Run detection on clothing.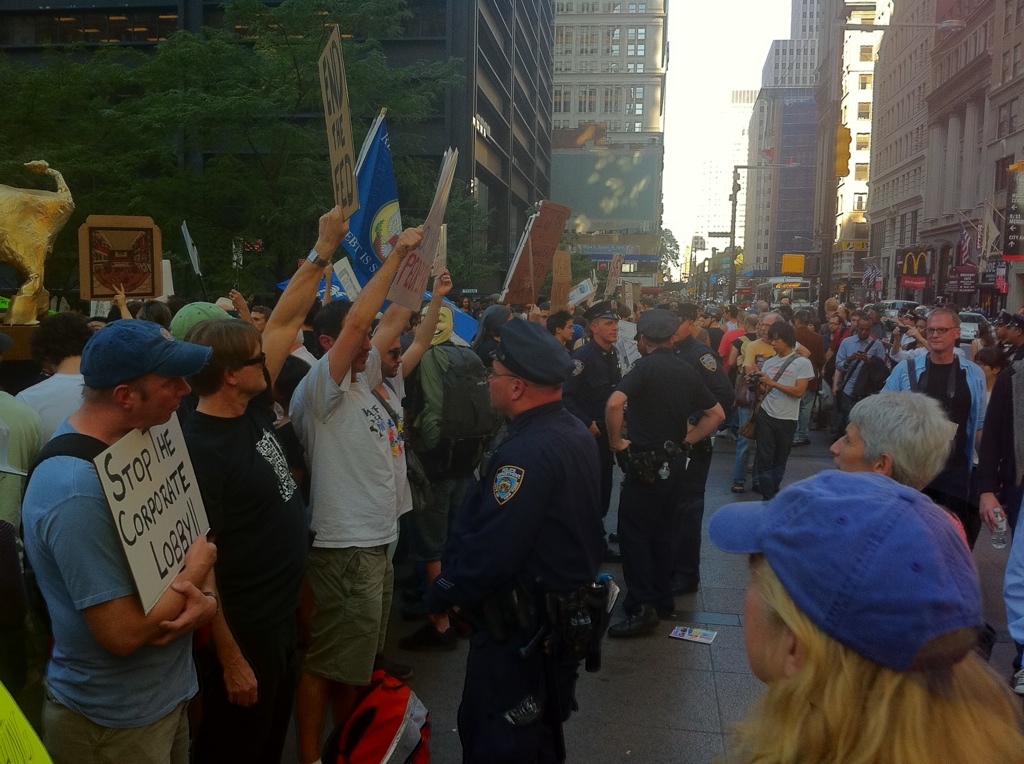
Result: <box>680,339,733,576</box>.
